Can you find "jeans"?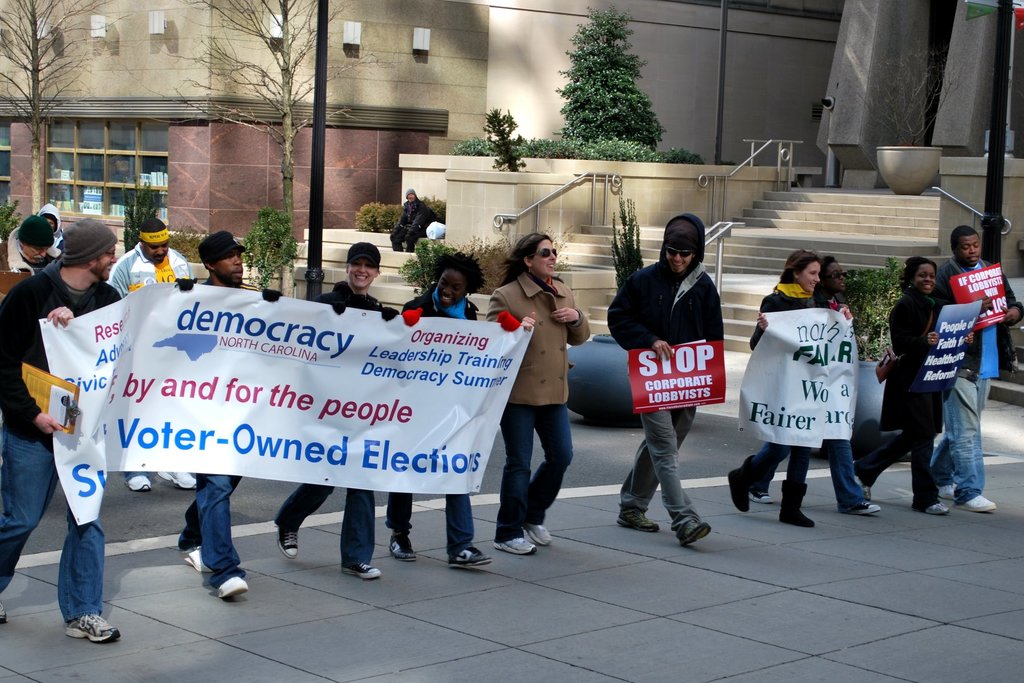
Yes, bounding box: BBox(276, 482, 372, 561).
